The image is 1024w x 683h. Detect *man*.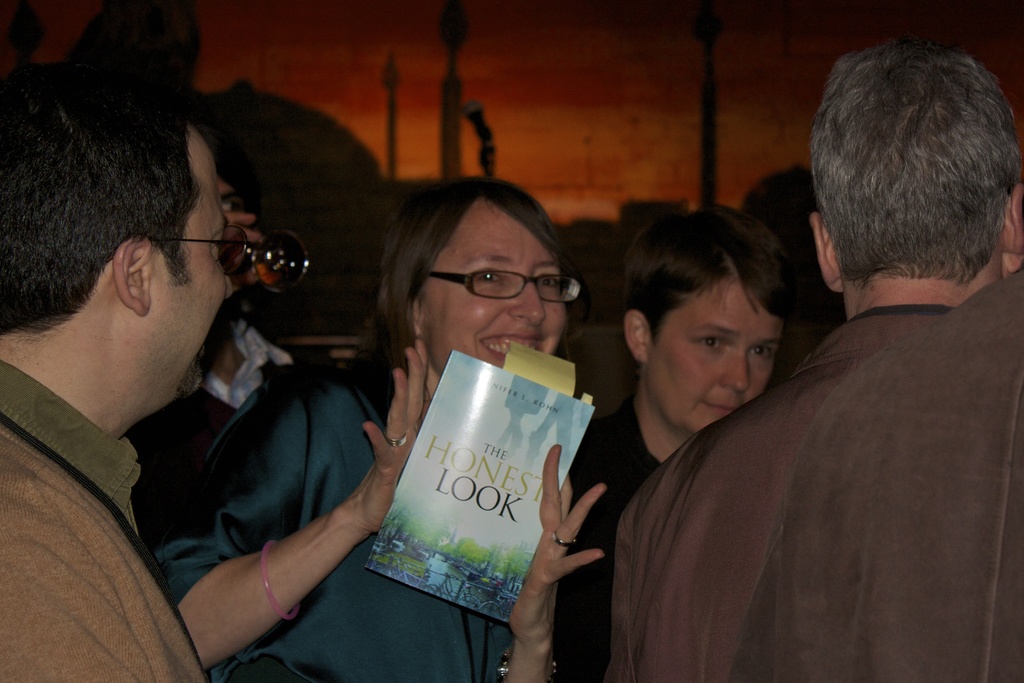
Detection: l=5, t=64, r=260, b=682.
